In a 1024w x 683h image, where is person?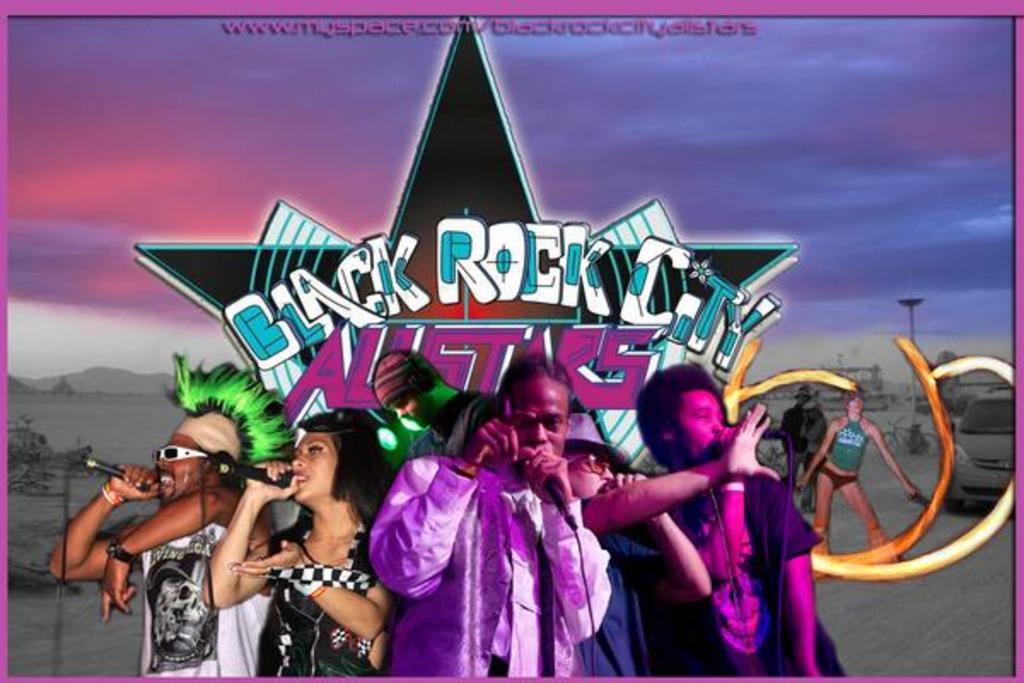
369/352/611/680.
